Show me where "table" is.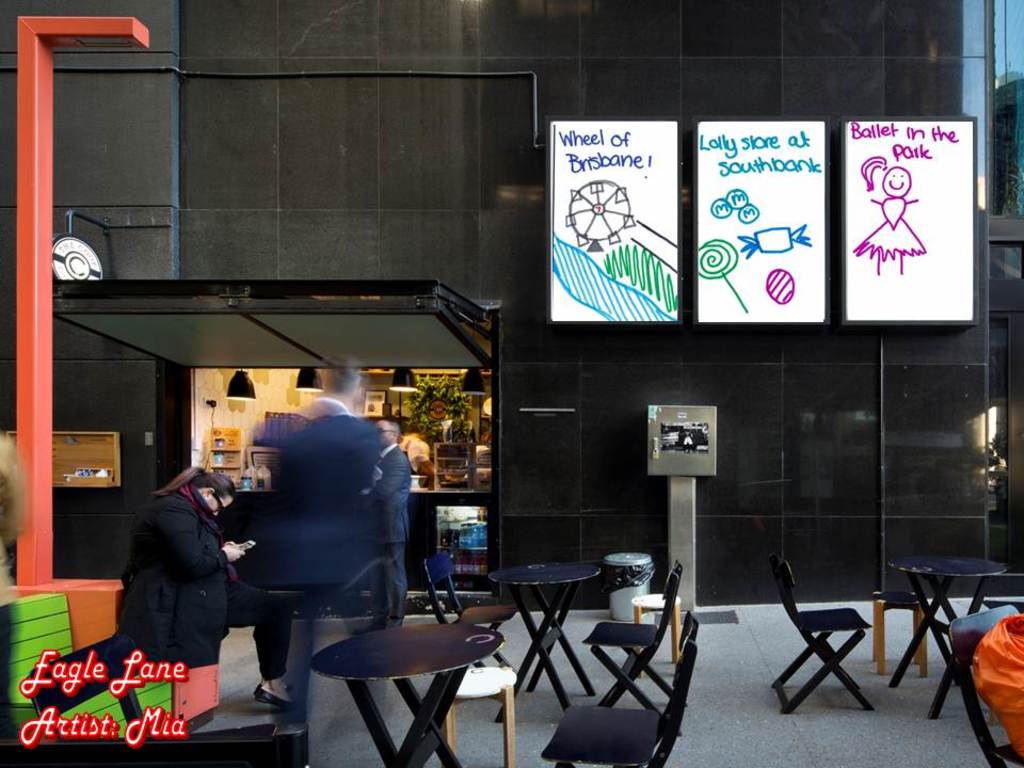
"table" is at x1=489, y1=560, x2=602, y2=708.
